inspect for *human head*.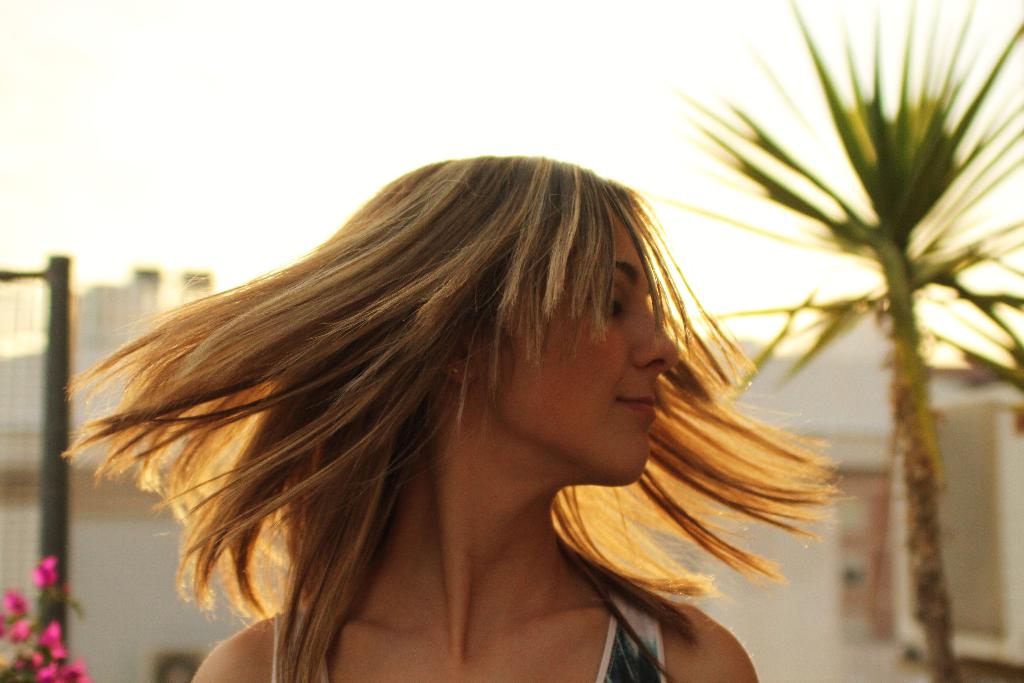
Inspection: l=275, t=180, r=724, b=501.
